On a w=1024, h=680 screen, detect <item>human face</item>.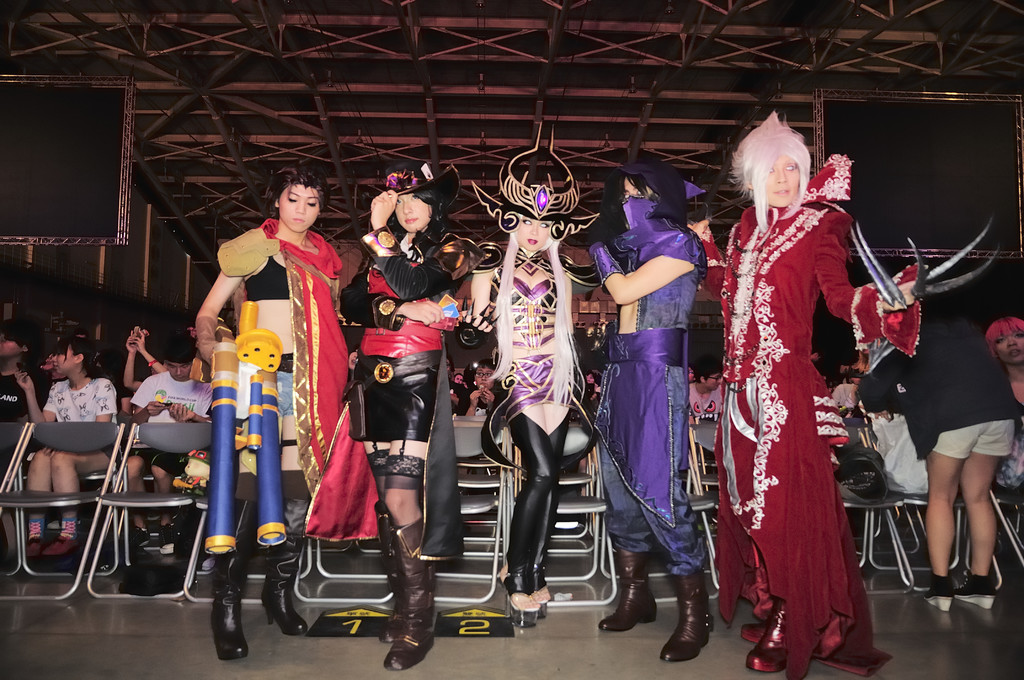
397 190 429 235.
